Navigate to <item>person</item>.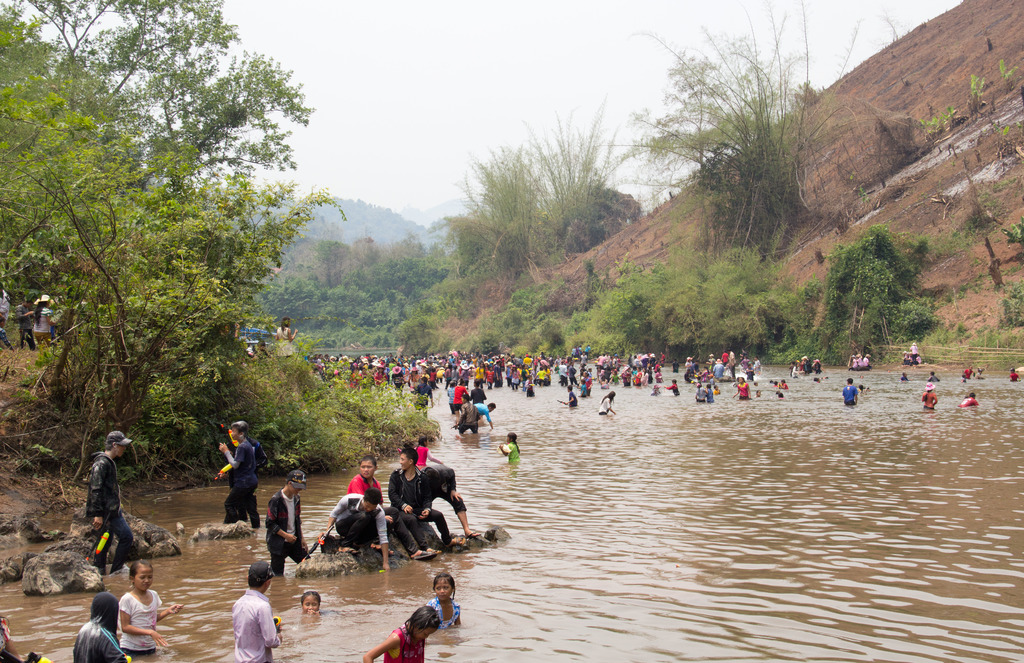
Navigation target: [x1=776, y1=390, x2=785, y2=398].
